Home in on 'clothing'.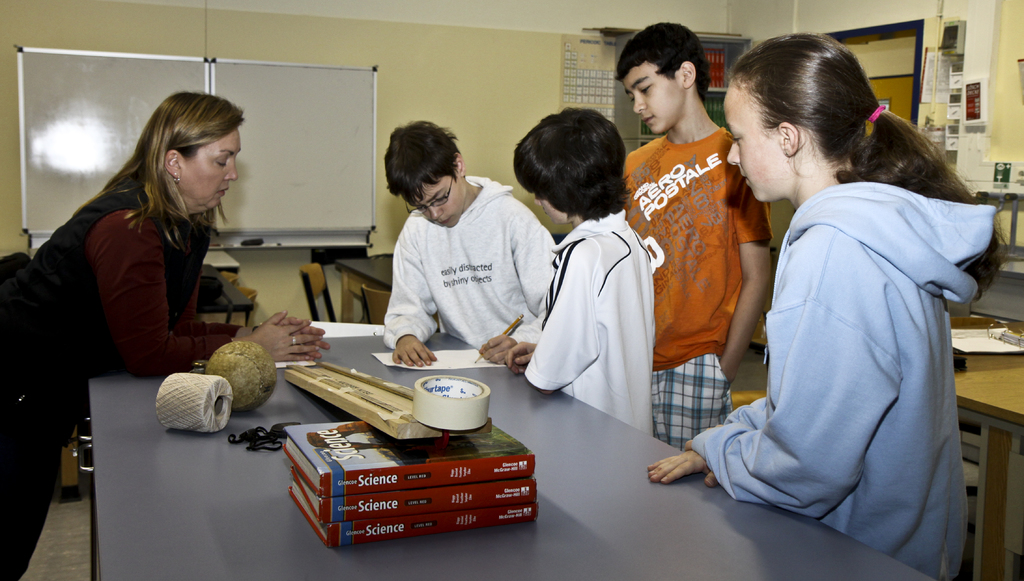
Homed in at (x1=599, y1=121, x2=767, y2=450).
